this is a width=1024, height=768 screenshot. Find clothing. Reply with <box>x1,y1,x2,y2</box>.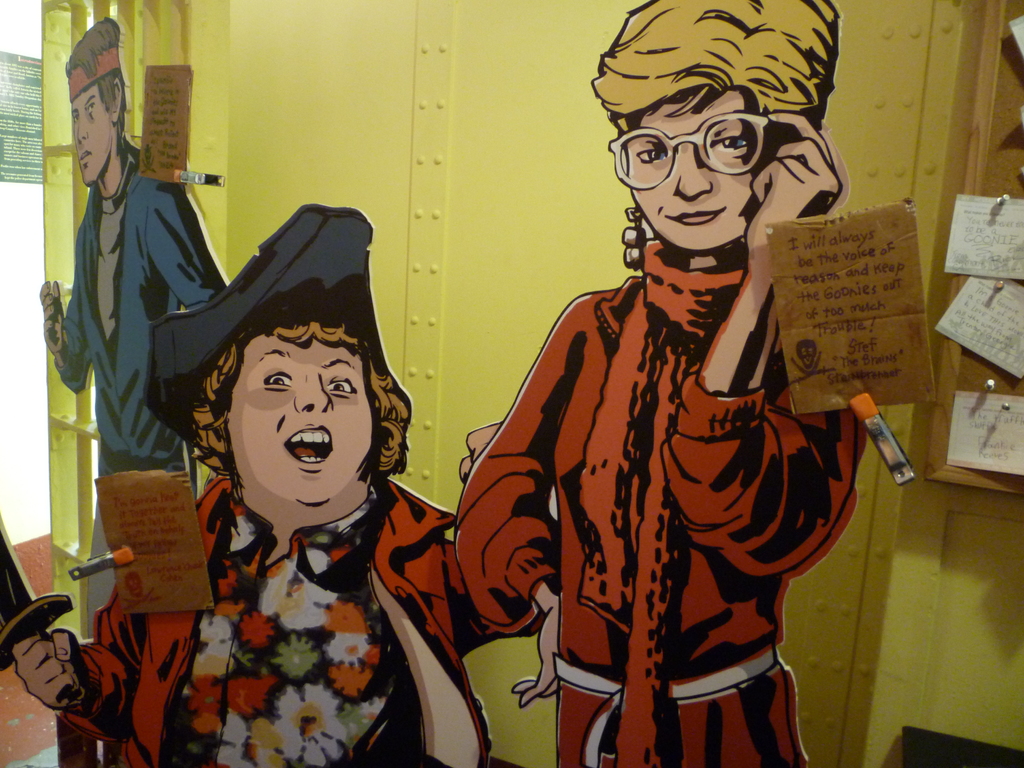
<box>56,475,543,767</box>.
